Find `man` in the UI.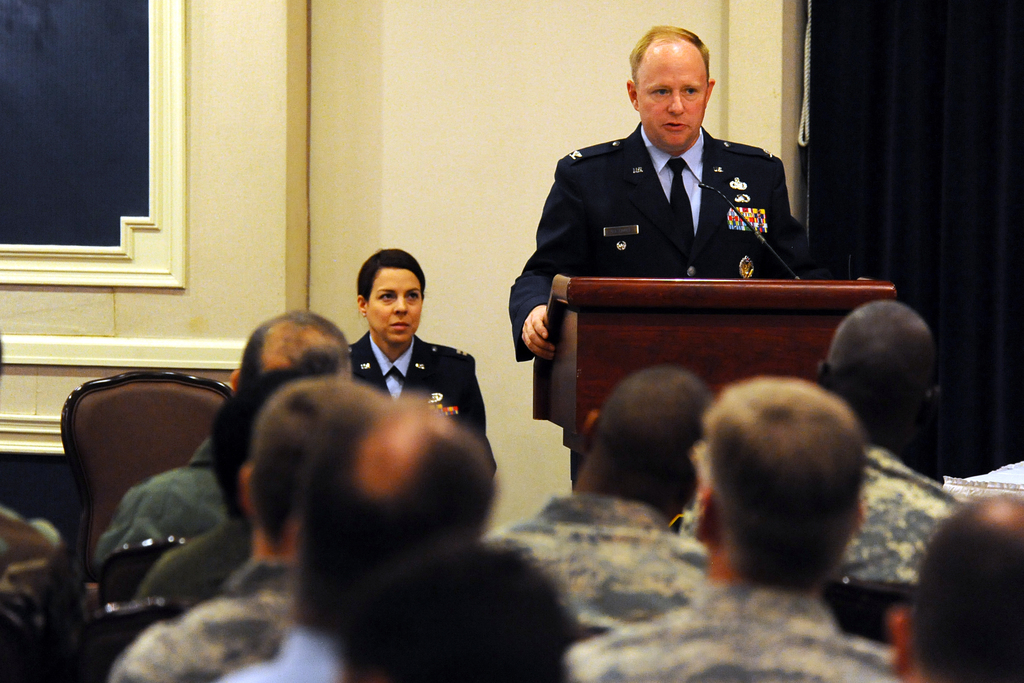
UI element at (338, 536, 575, 682).
